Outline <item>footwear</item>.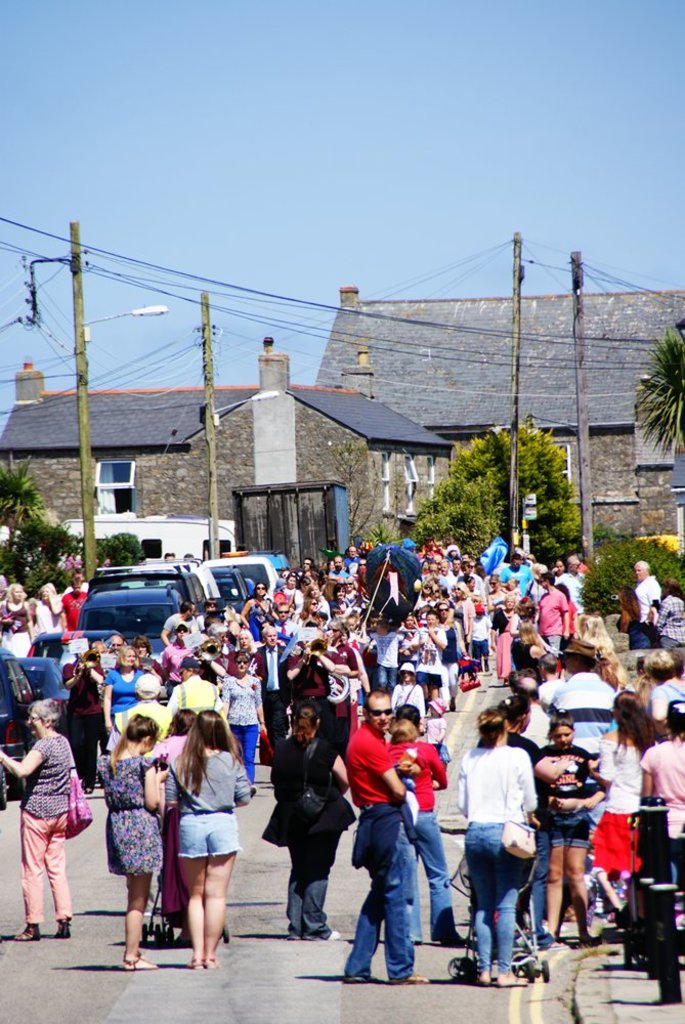
Outline: box(491, 976, 527, 986).
